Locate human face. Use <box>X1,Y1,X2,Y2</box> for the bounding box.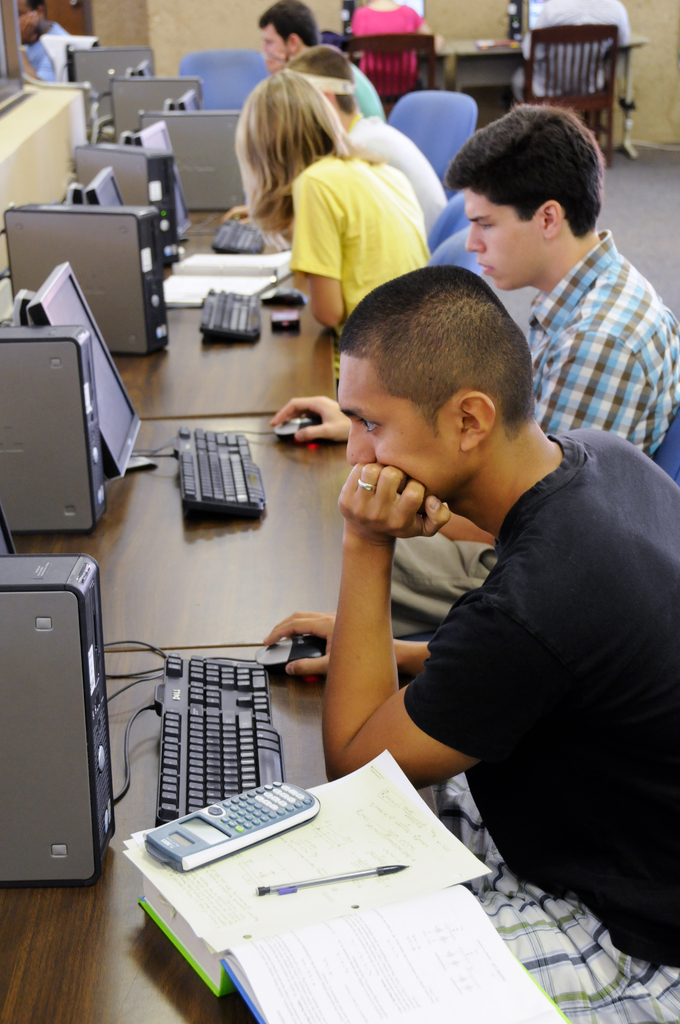
<box>461,190,539,299</box>.
